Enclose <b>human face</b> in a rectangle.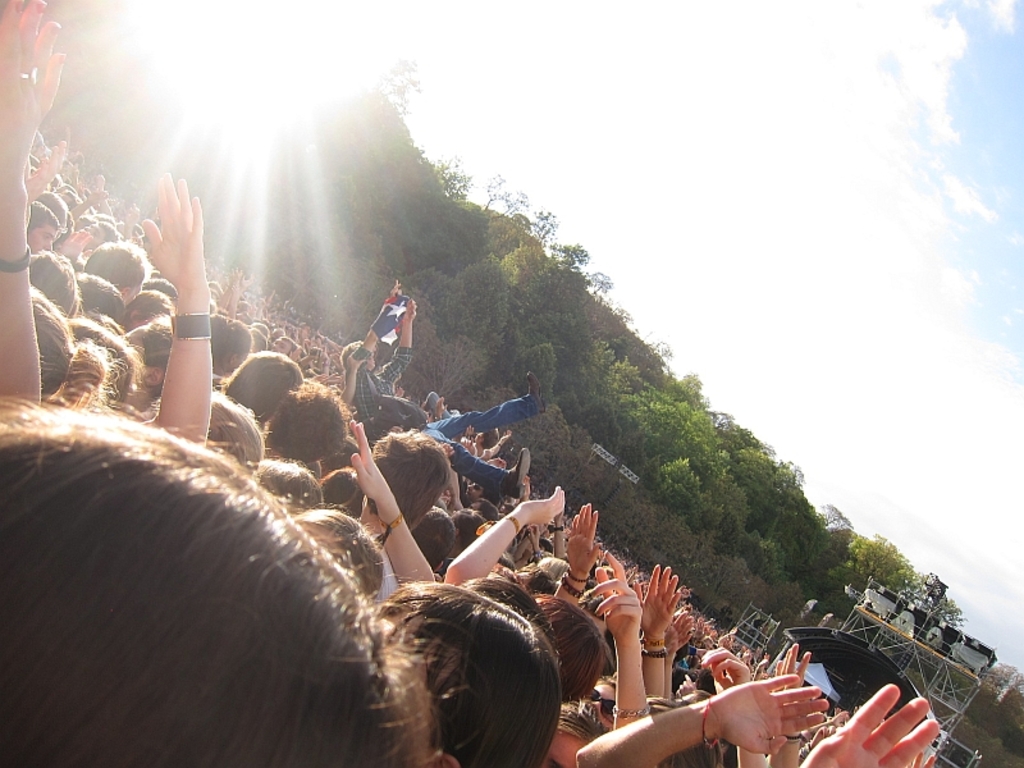
locate(541, 727, 589, 767).
